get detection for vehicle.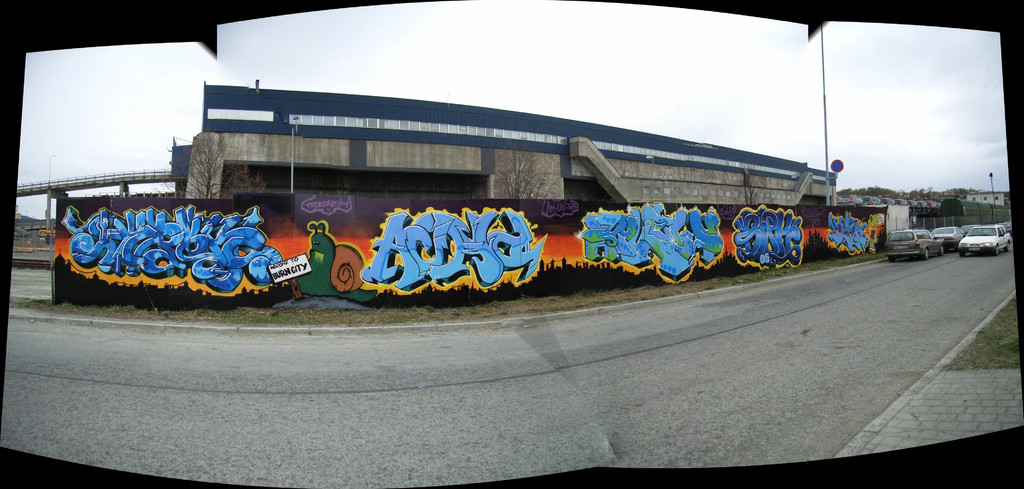
Detection: crop(885, 228, 952, 260).
